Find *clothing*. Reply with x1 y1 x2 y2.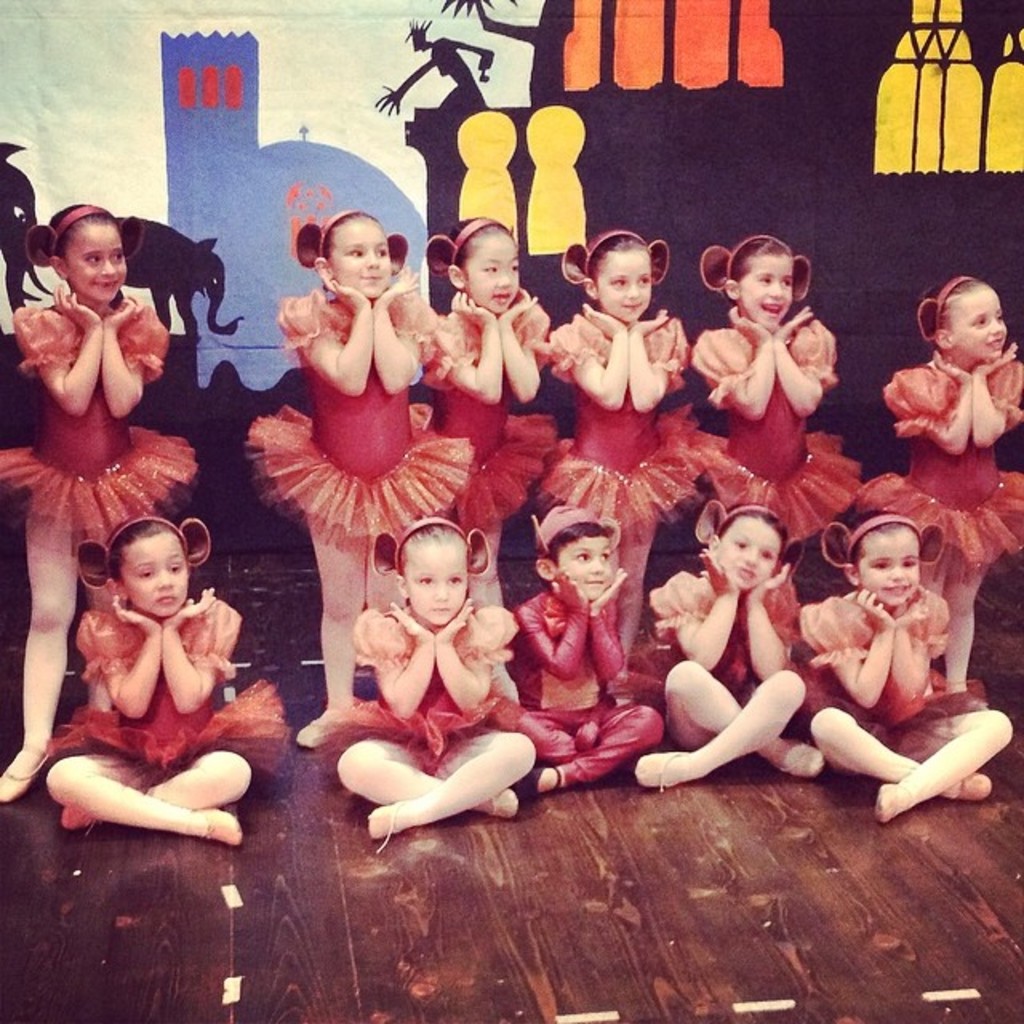
858 352 1022 589.
